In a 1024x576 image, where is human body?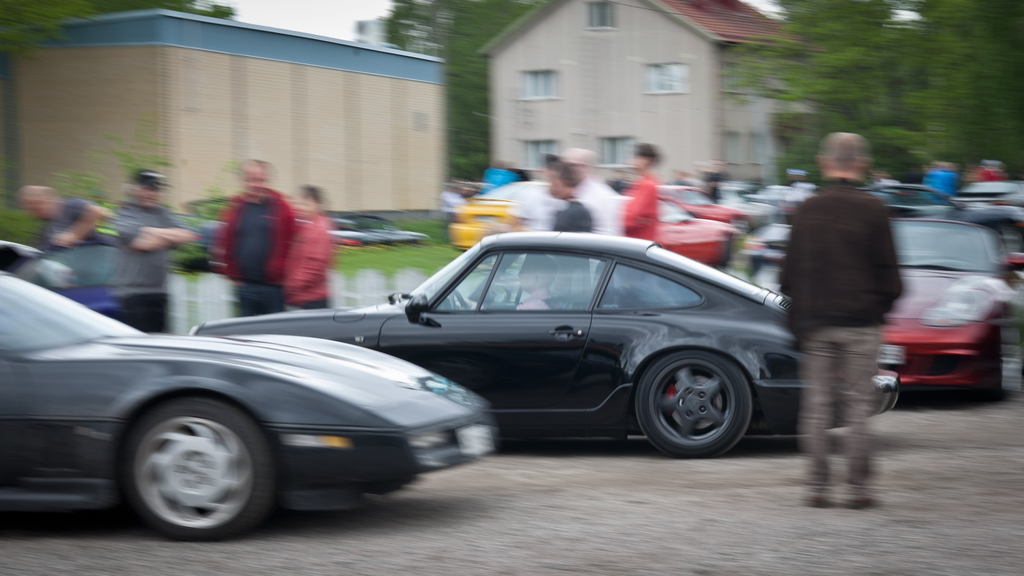
rect(552, 198, 589, 232).
